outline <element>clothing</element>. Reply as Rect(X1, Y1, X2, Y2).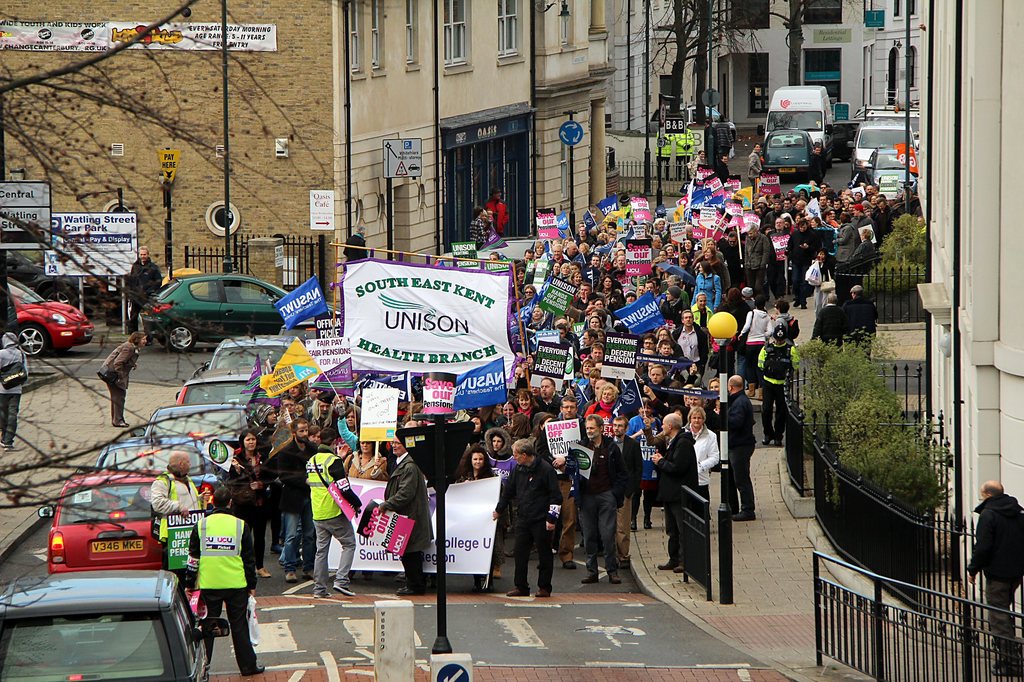
Rect(721, 388, 758, 516).
